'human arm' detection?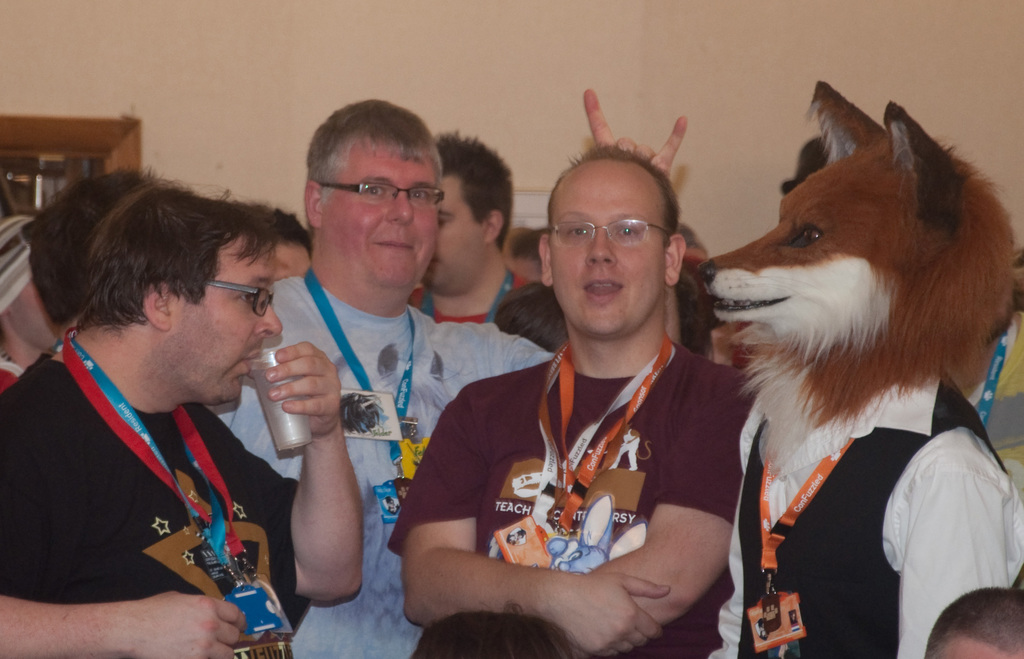
x1=582 y1=366 x2=755 y2=623
